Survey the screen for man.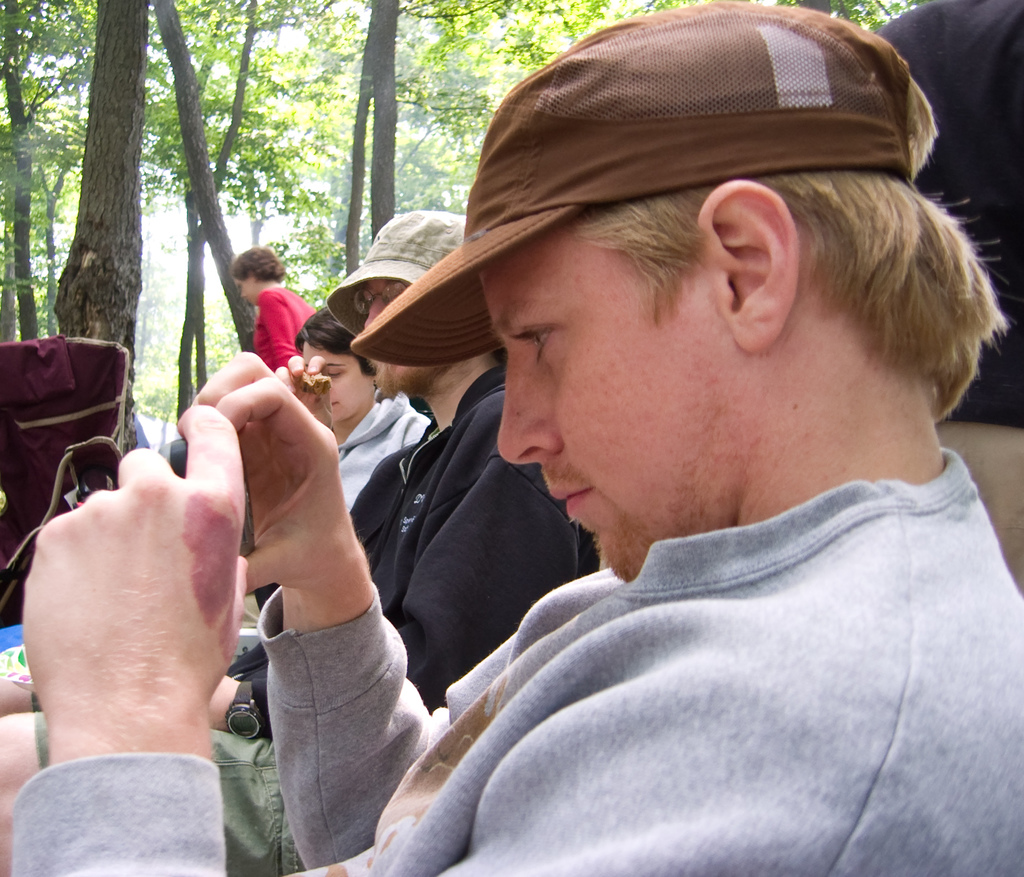
Survey found: Rect(0, 213, 597, 876).
